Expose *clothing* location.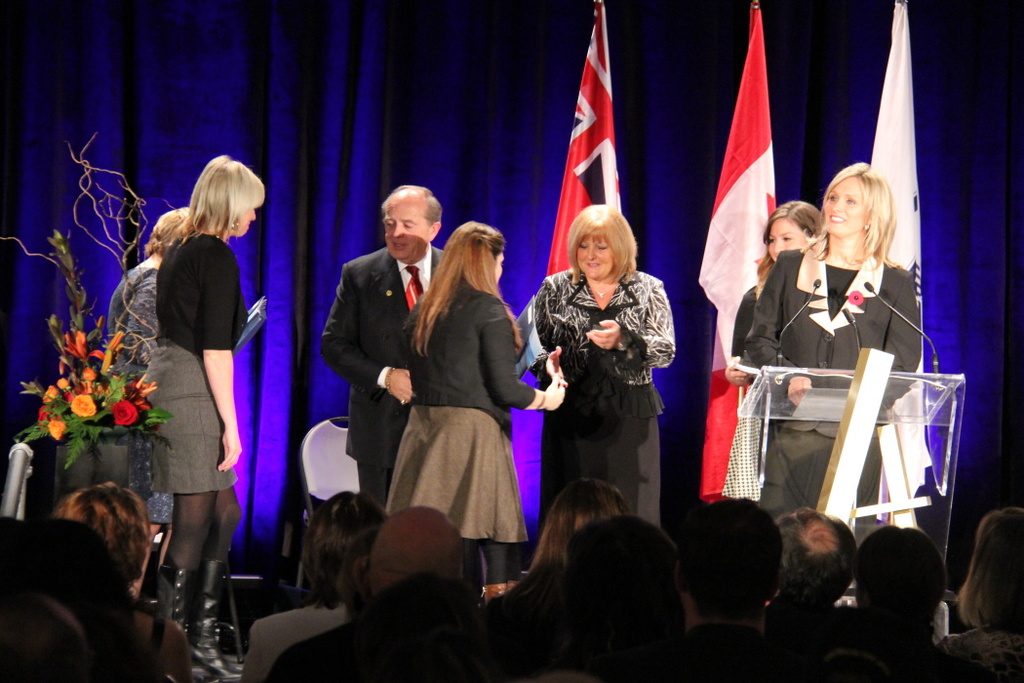
Exposed at detection(273, 613, 458, 682).
